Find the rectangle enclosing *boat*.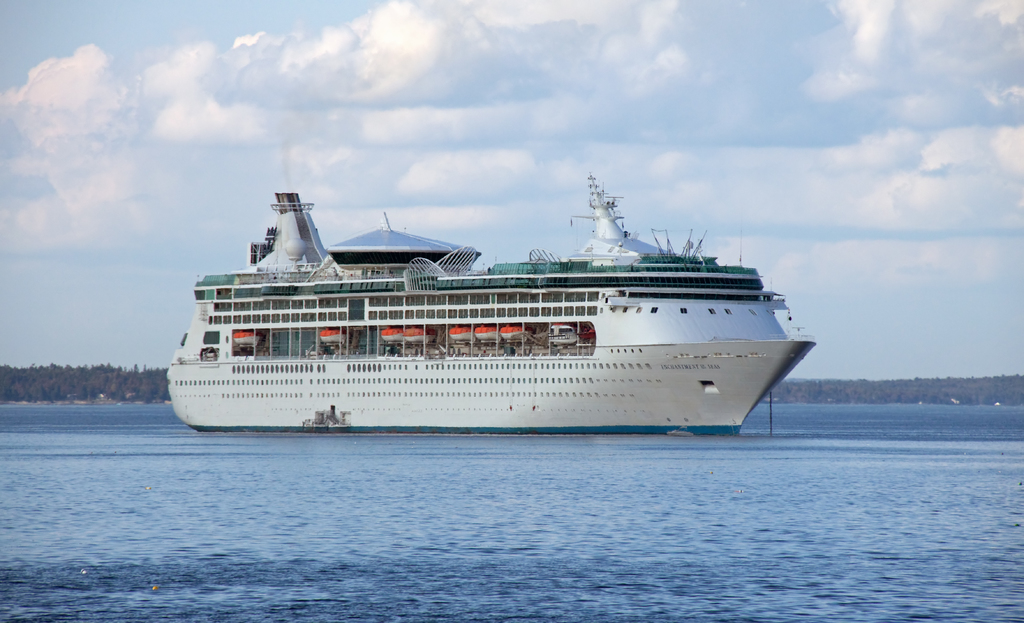
(180, 175, 878, 430).
